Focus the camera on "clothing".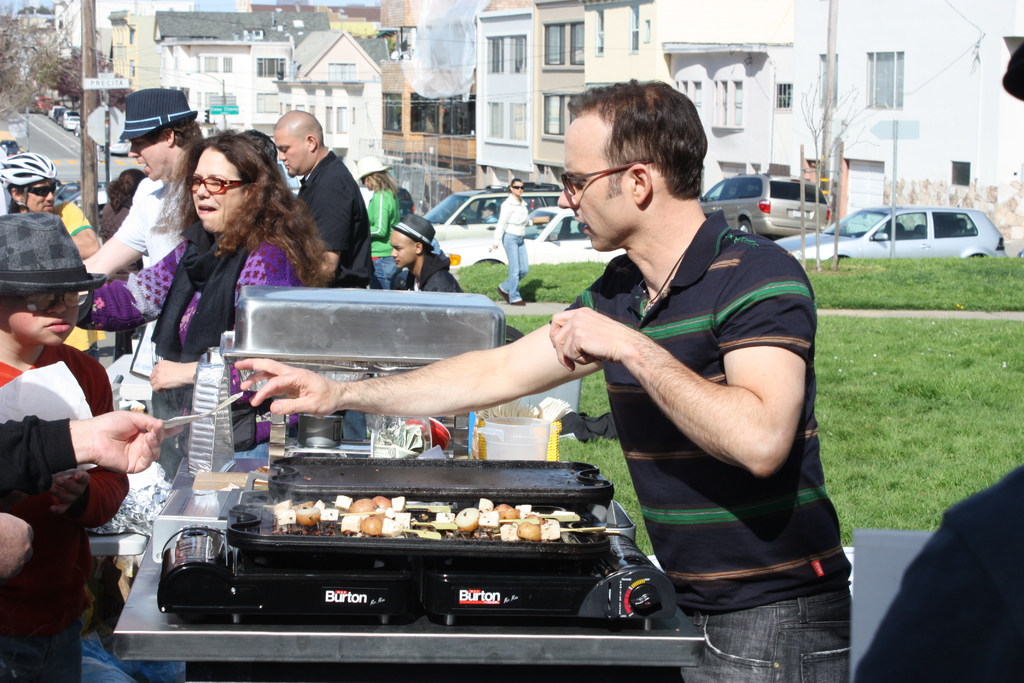
Focus region: left=543, top=197, right=865, bottom=682.
